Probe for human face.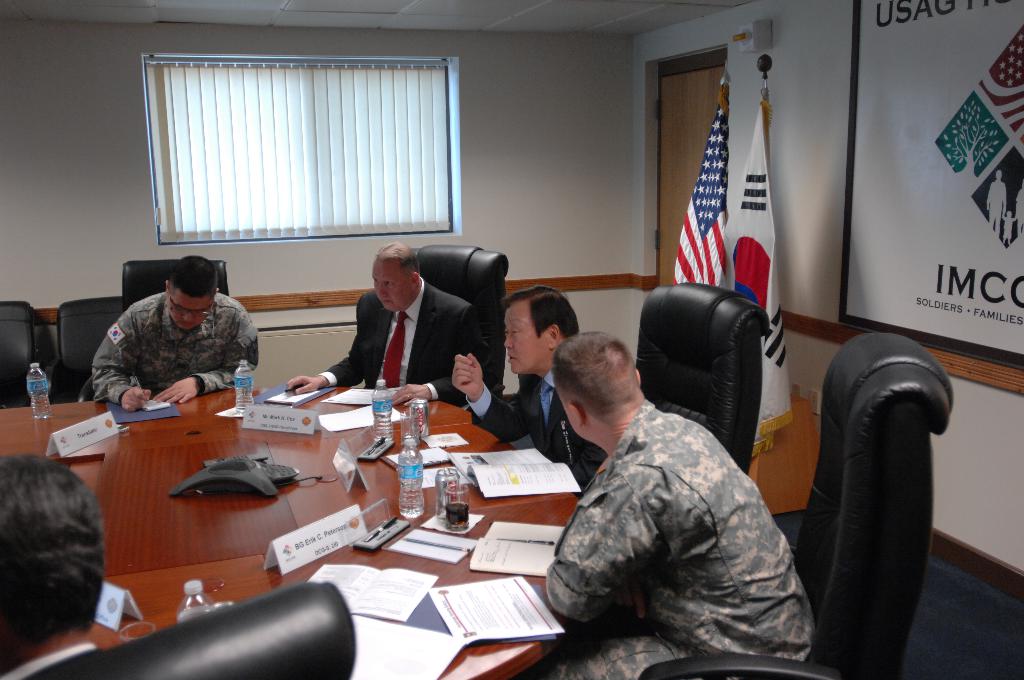
Probe result: <region>504, 304, 543, 374</region>.
